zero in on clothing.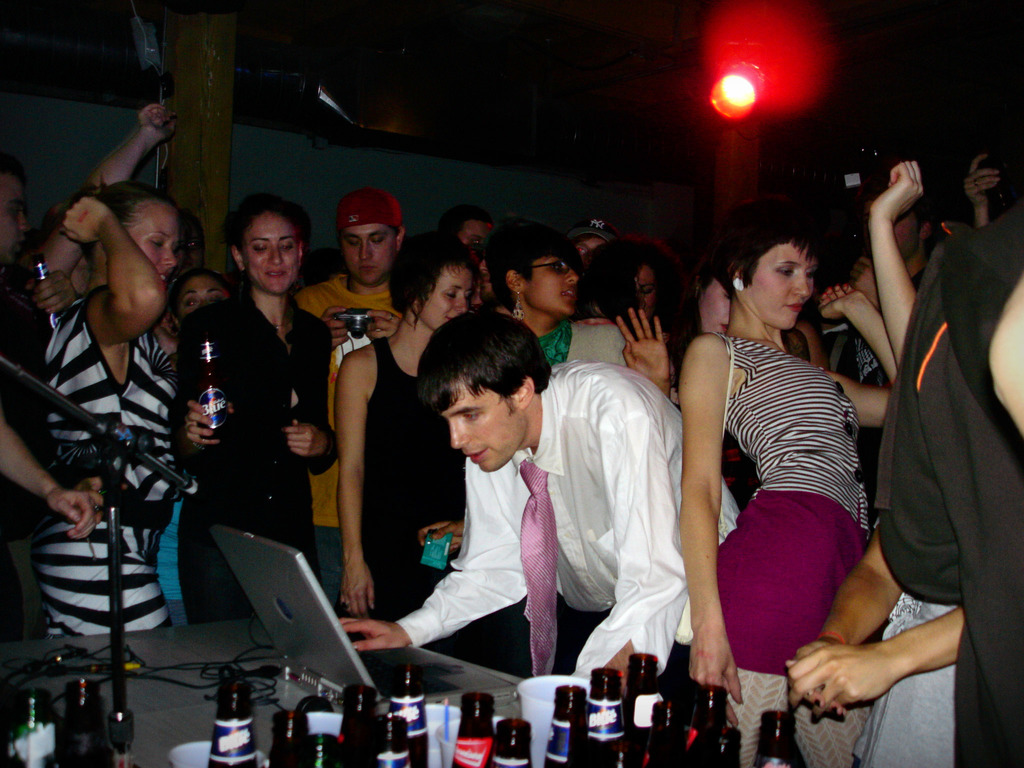
Zeroed in: bbox=[708, 489, 856, 682].
